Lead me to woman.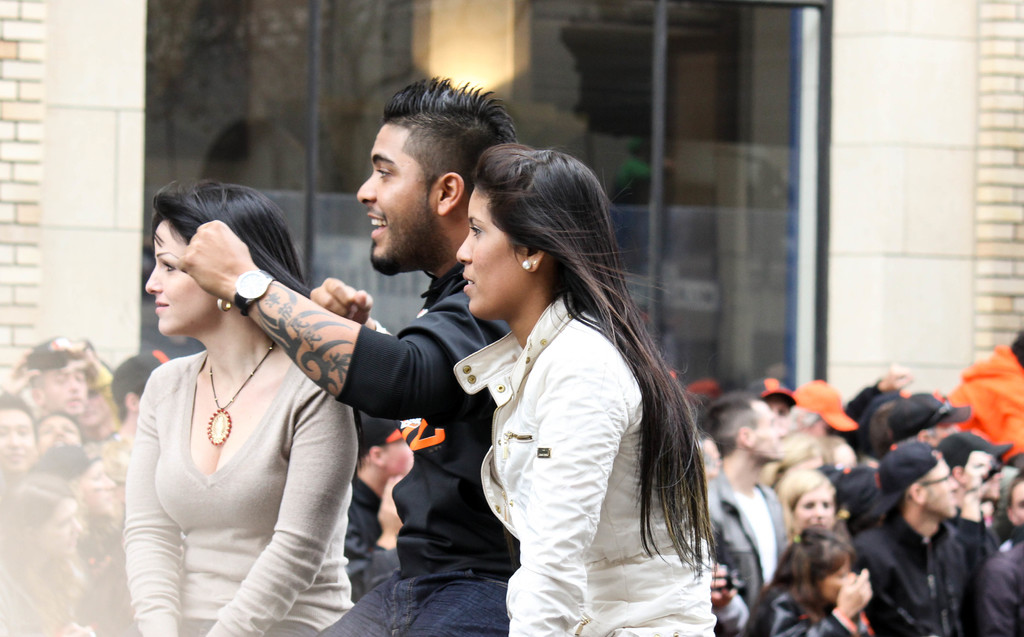
Lead to rect(738, 531, 876, 636).
